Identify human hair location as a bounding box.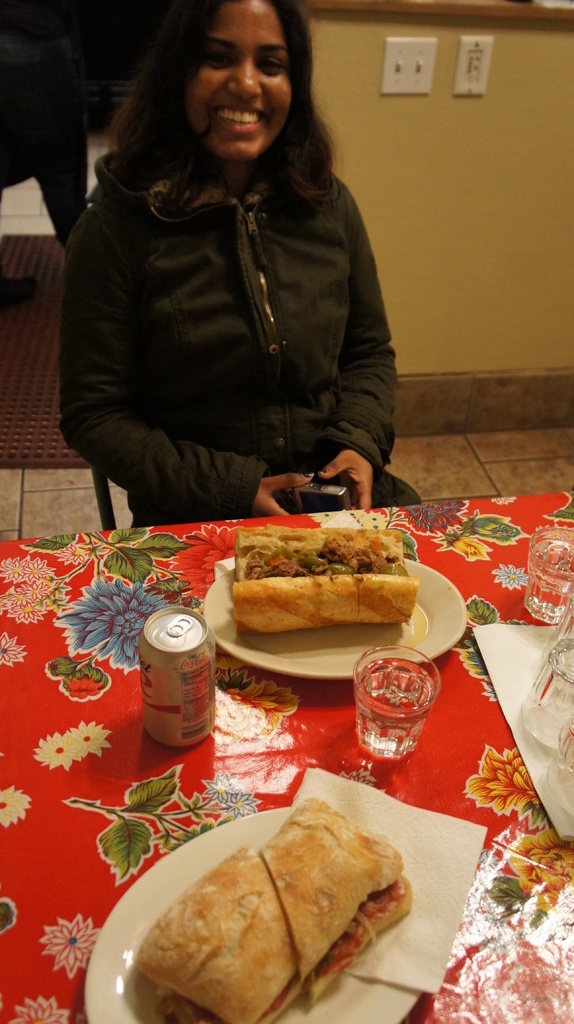
locate(108, 0, 338, 227).
